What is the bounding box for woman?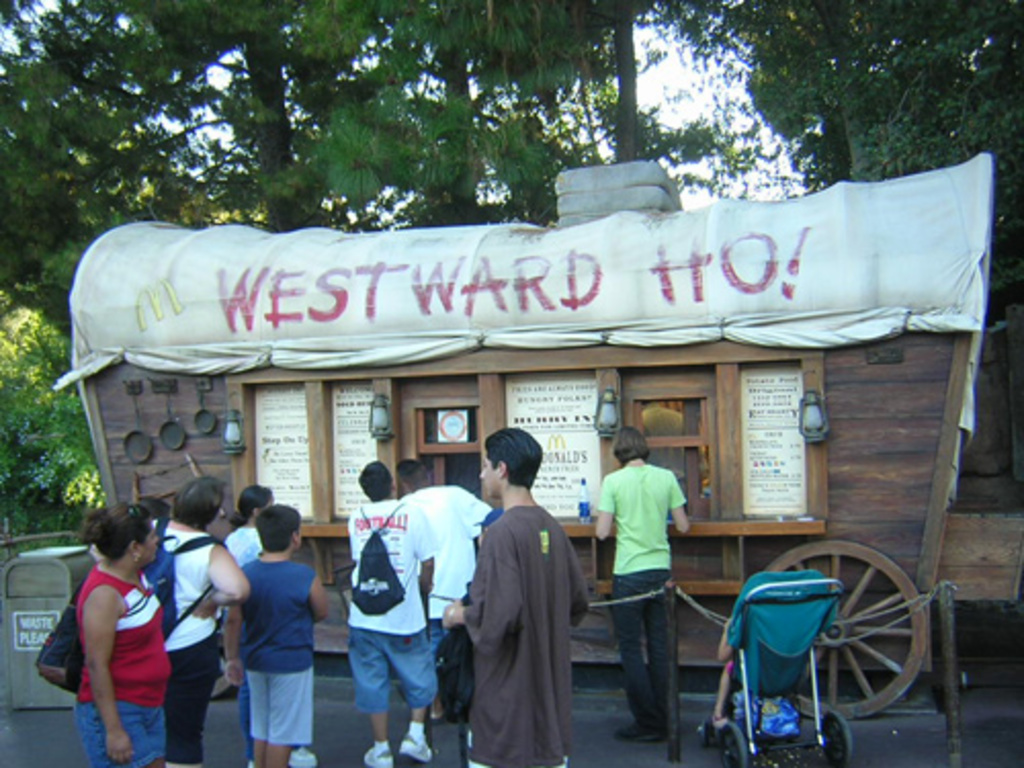
(x1=84, y1=477, x2=246, y2=766).
